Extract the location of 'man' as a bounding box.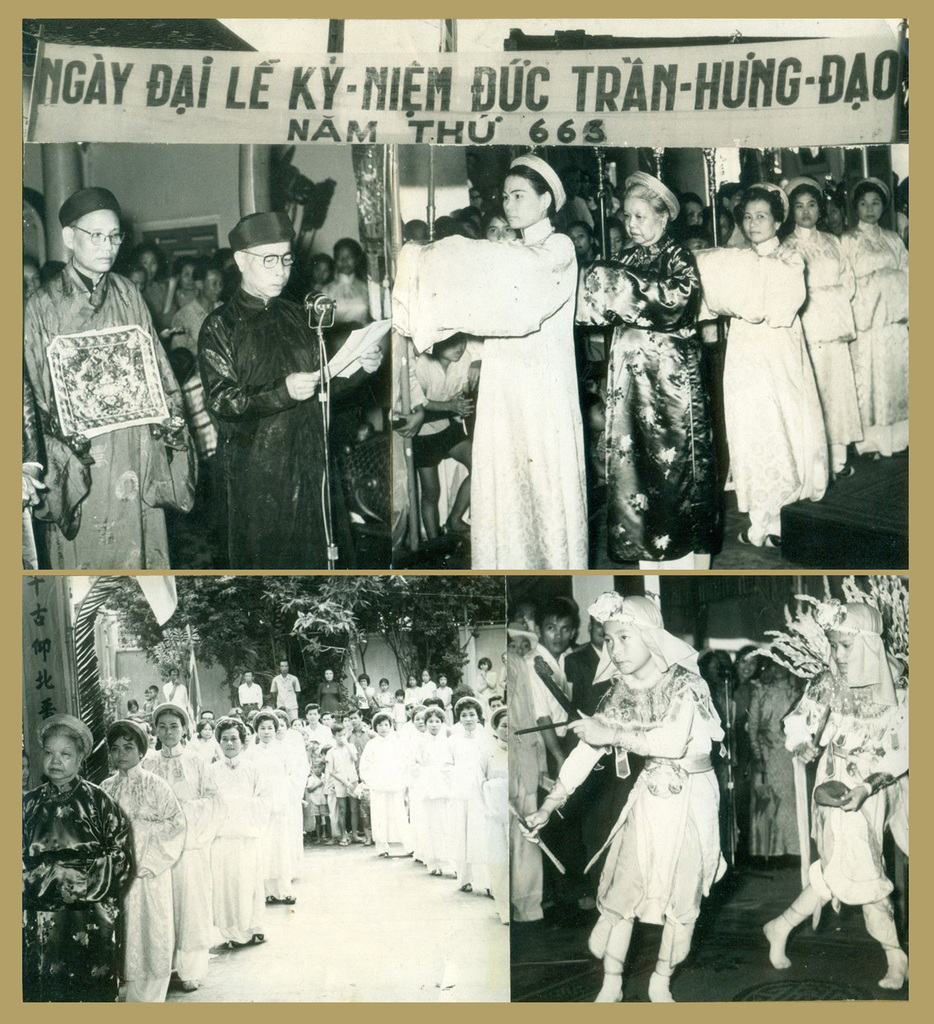
x1=269, y1=660, x2=300, y2=719.
